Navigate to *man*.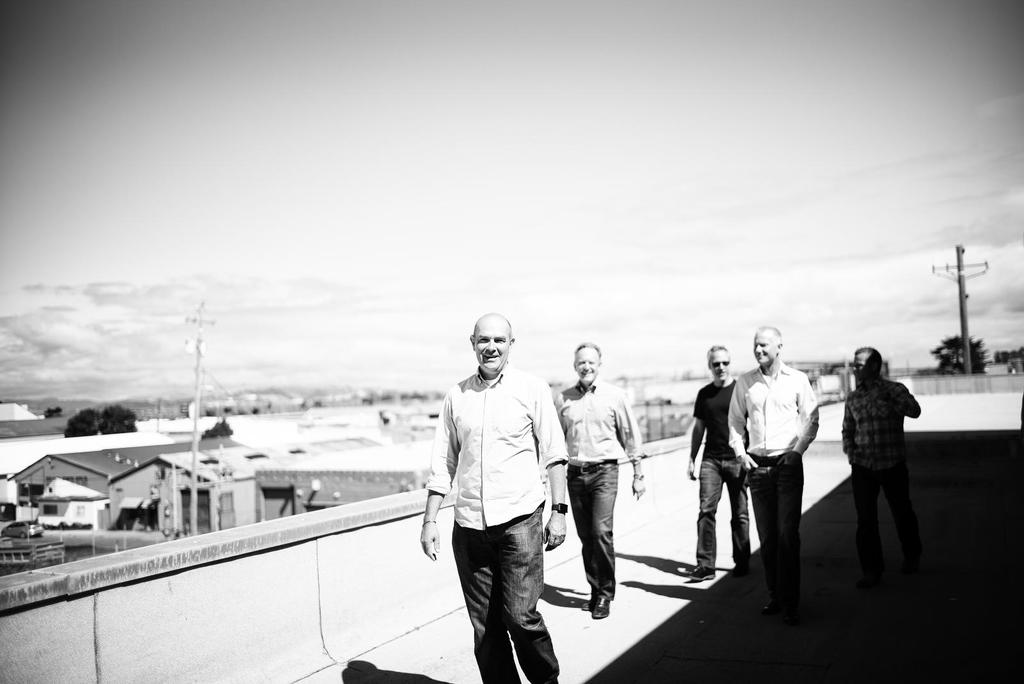
Navigation target: [726, 330, 820, 607].
